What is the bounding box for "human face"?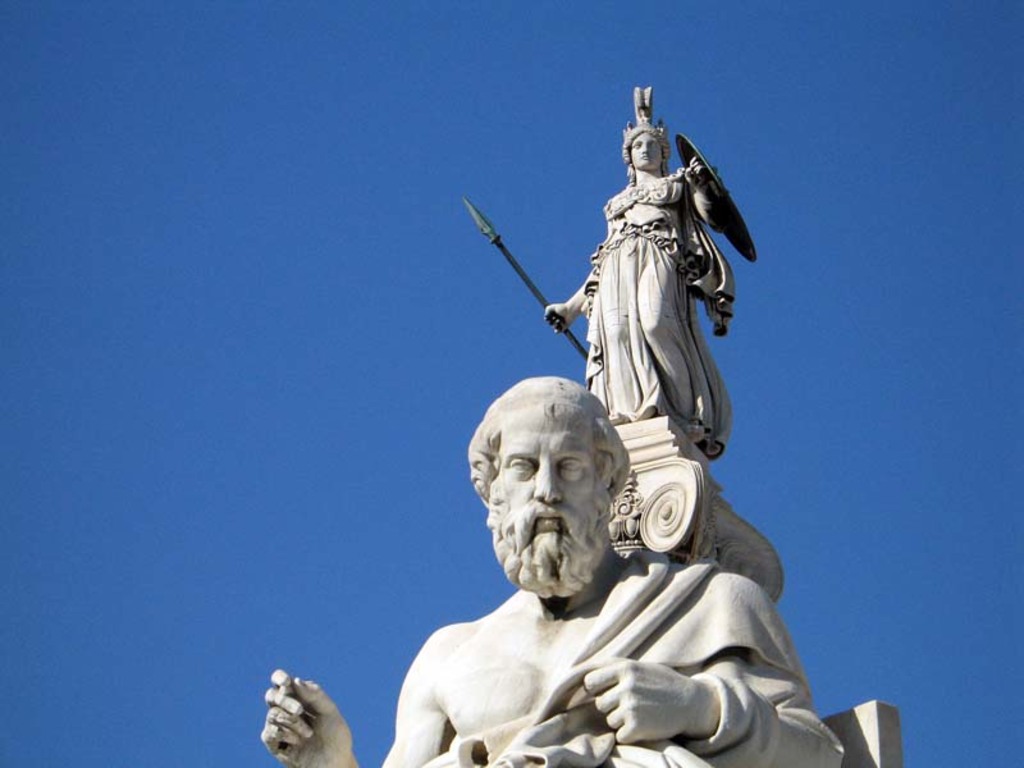
x1=497, y1=419, x2=605, y2=580.
